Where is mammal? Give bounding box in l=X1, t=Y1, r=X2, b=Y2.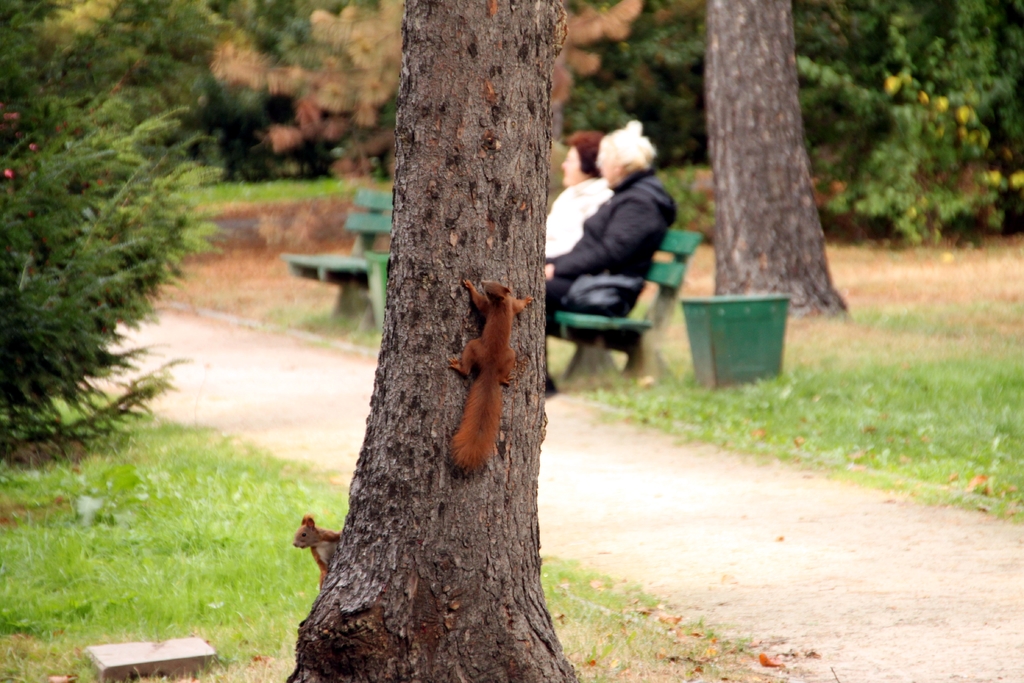
l=289, t=511, r=346, b=589.
